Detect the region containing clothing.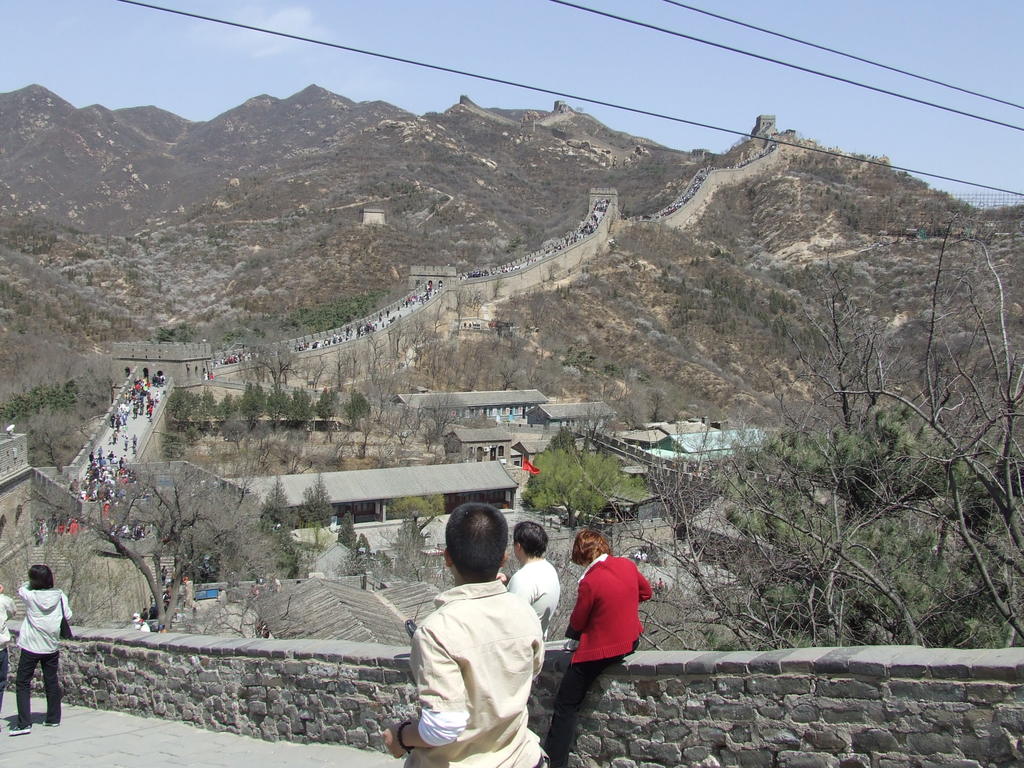
[x1=507, y1=559, x2=561, y2=640].
